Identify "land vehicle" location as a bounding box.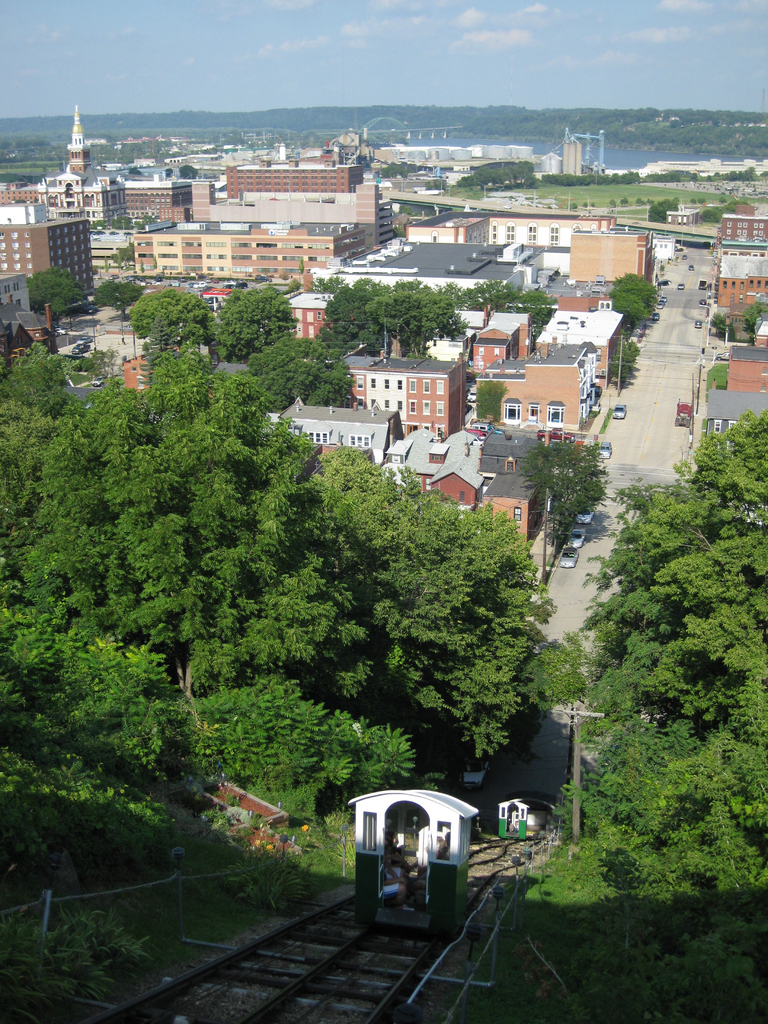
x1=471, y1=425, x2=499, y2=428.
